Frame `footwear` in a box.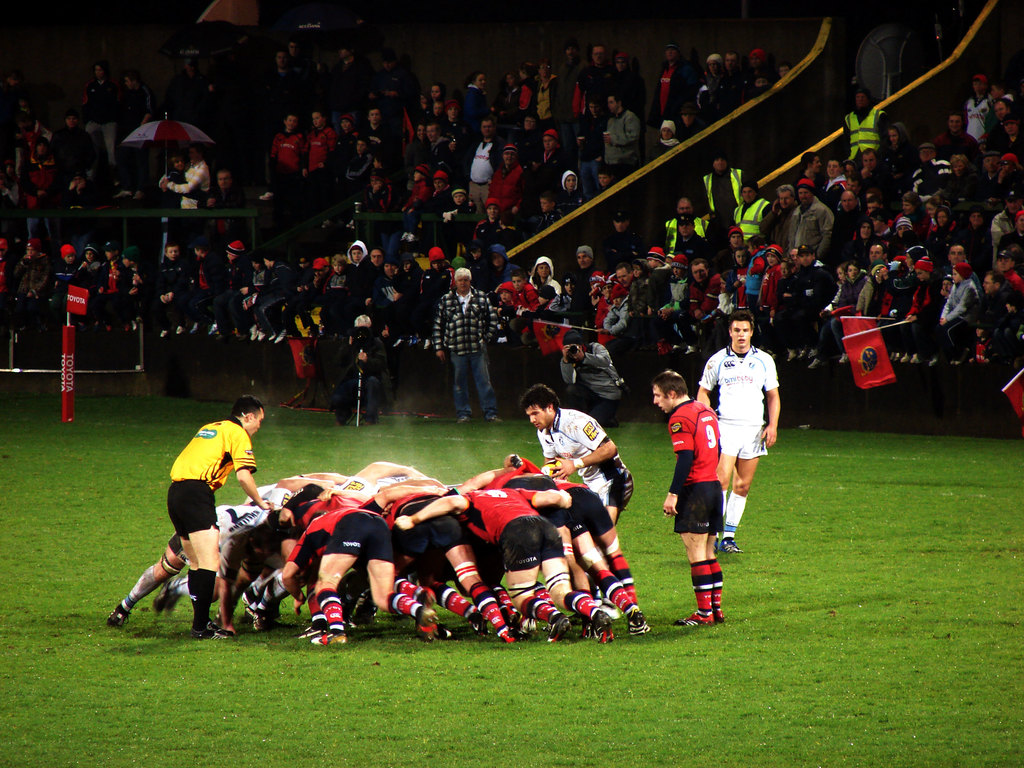
[721,538,744,555].
